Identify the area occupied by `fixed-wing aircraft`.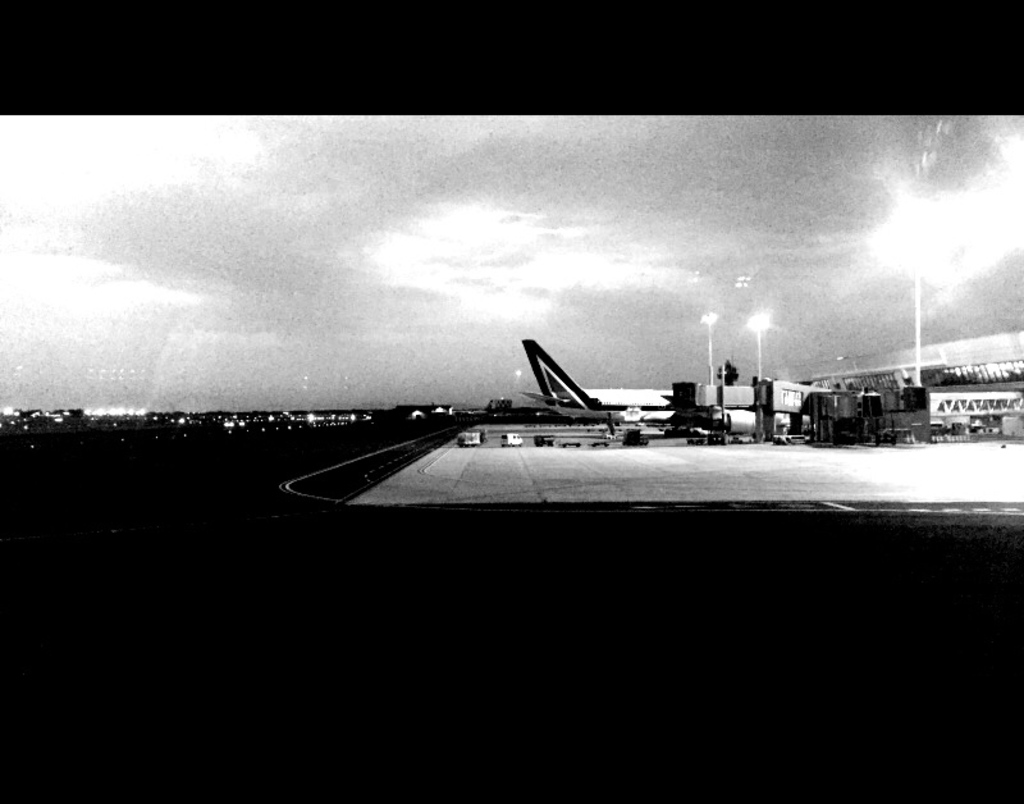
Area: crop(517, 324, 680, 420).
